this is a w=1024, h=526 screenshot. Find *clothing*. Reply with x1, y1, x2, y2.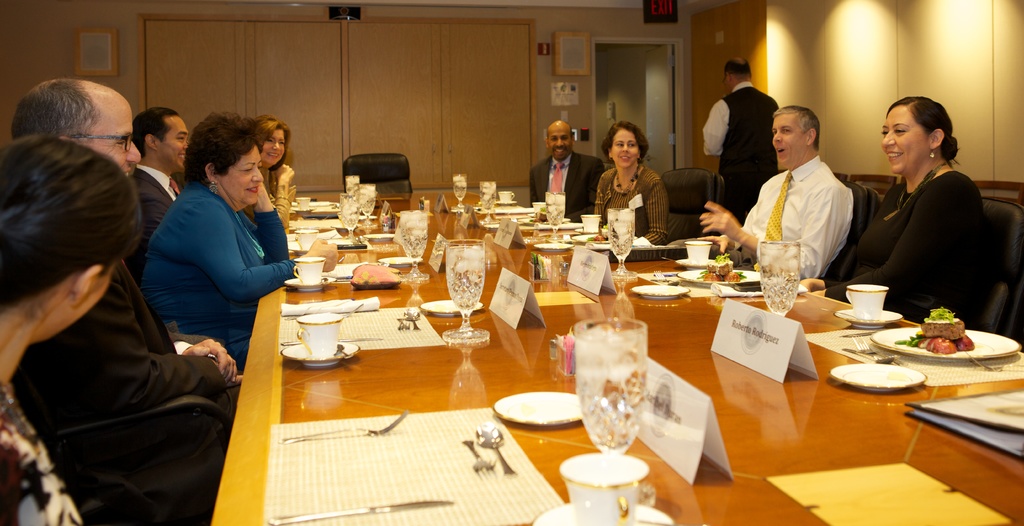
0, 387, 68, 518.
